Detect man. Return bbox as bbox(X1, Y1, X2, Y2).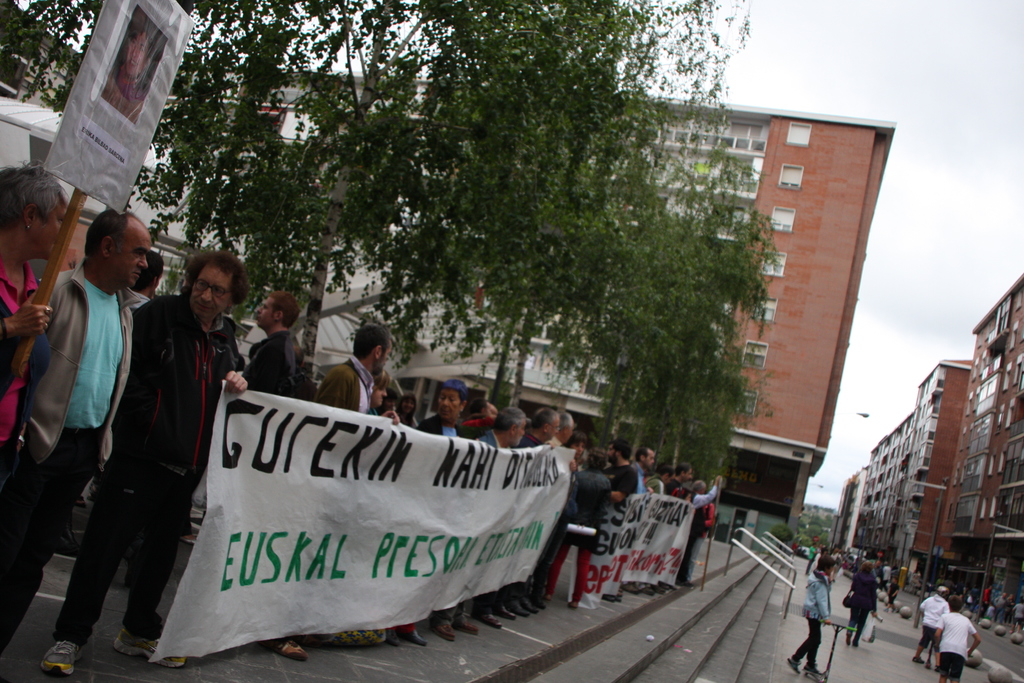
bbox(414, 378, 468, 651).
